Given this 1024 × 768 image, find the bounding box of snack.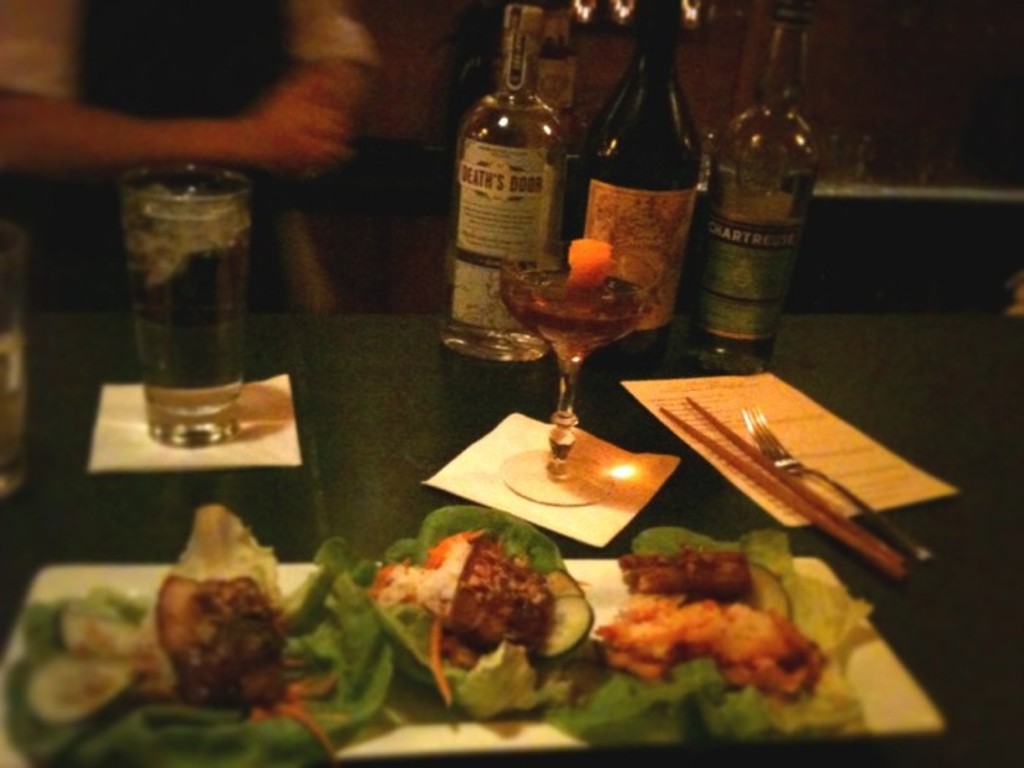
<region>579, 566, 853, 718</region>.
